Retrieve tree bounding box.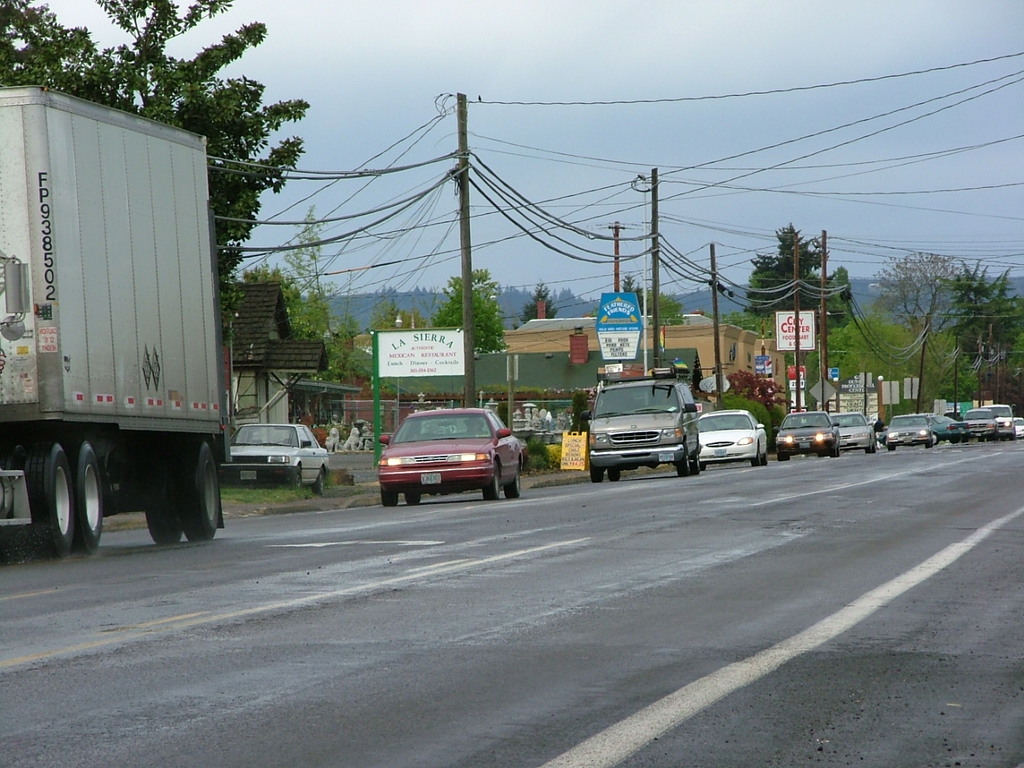
Bounding box: (x1=926, y1=258, x2=1021, y2=398).
